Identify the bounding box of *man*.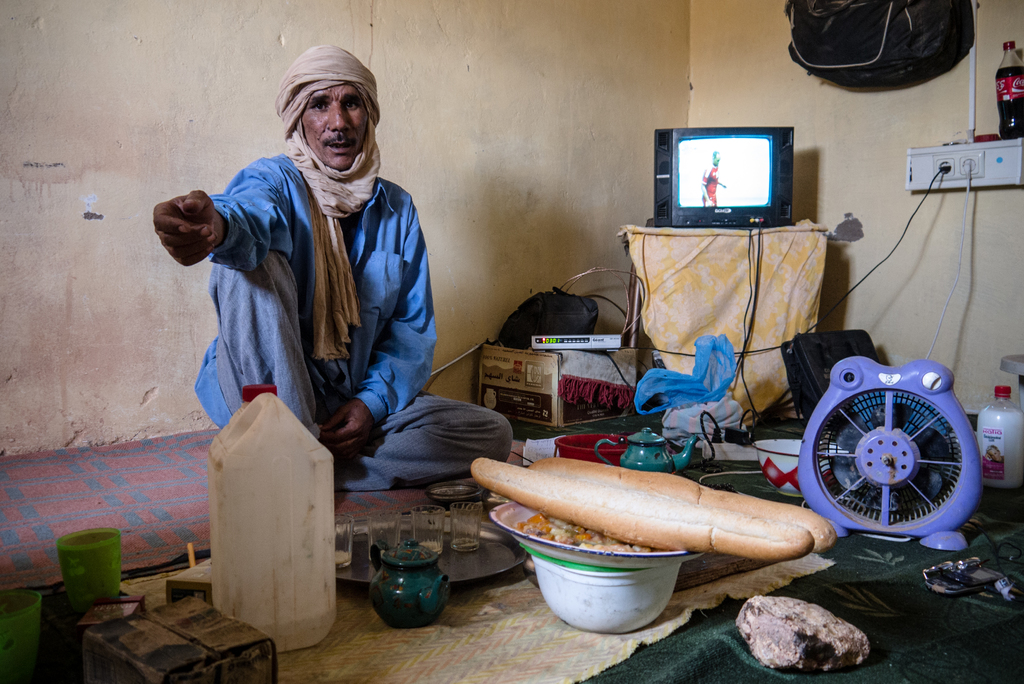
[701, 147, 726, 206].
